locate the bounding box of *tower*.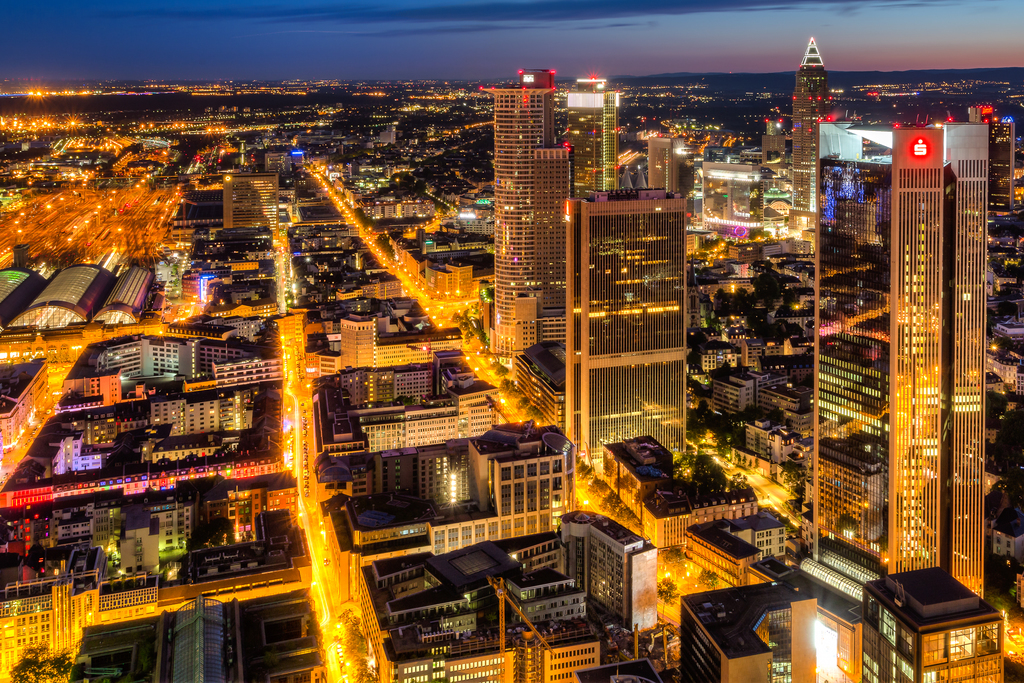
Bounding box: 785,104,997,606.
